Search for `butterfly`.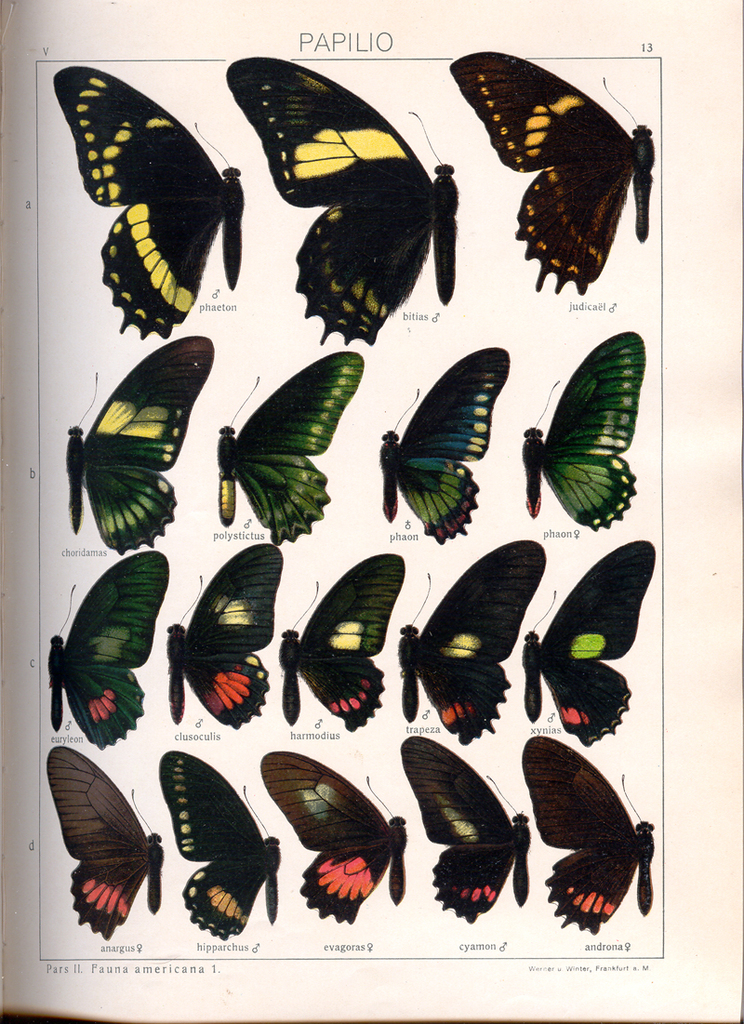
Found at box=[518, 326, 646, 531].
